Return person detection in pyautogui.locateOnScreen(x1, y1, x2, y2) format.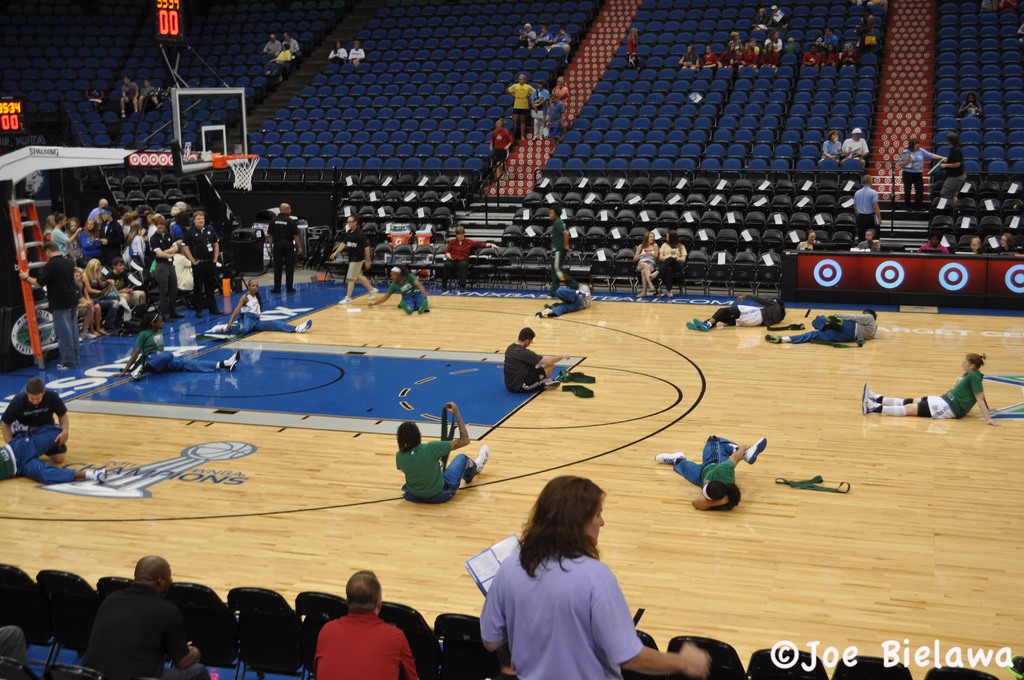
pyautogui.locateOnScreen(674, 44, 696, 69).
